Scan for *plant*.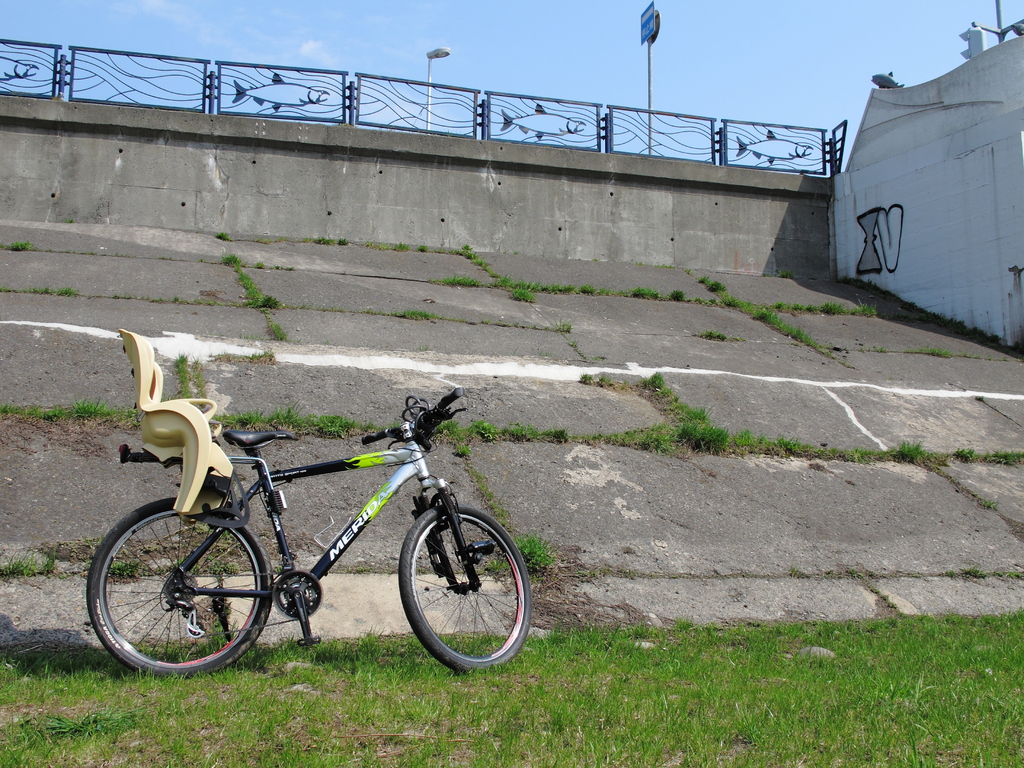
Scan result: l=784, t=300, r=810, b=314.
